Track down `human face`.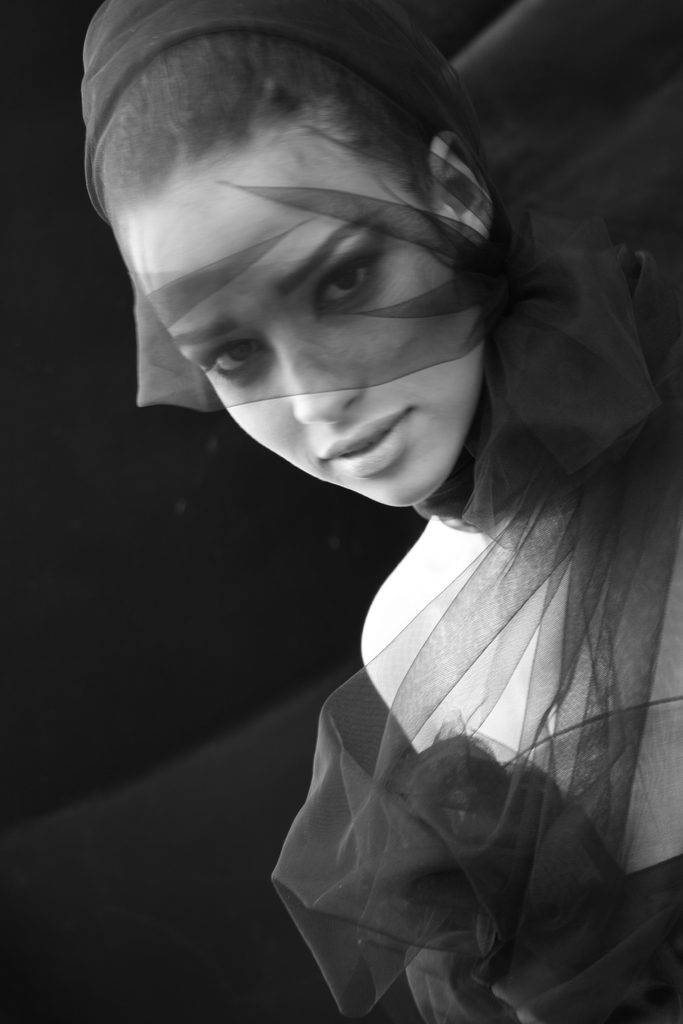
Tracked to {"x1": 96, "y1": 108, "x2": 494, "y2": 519}.
